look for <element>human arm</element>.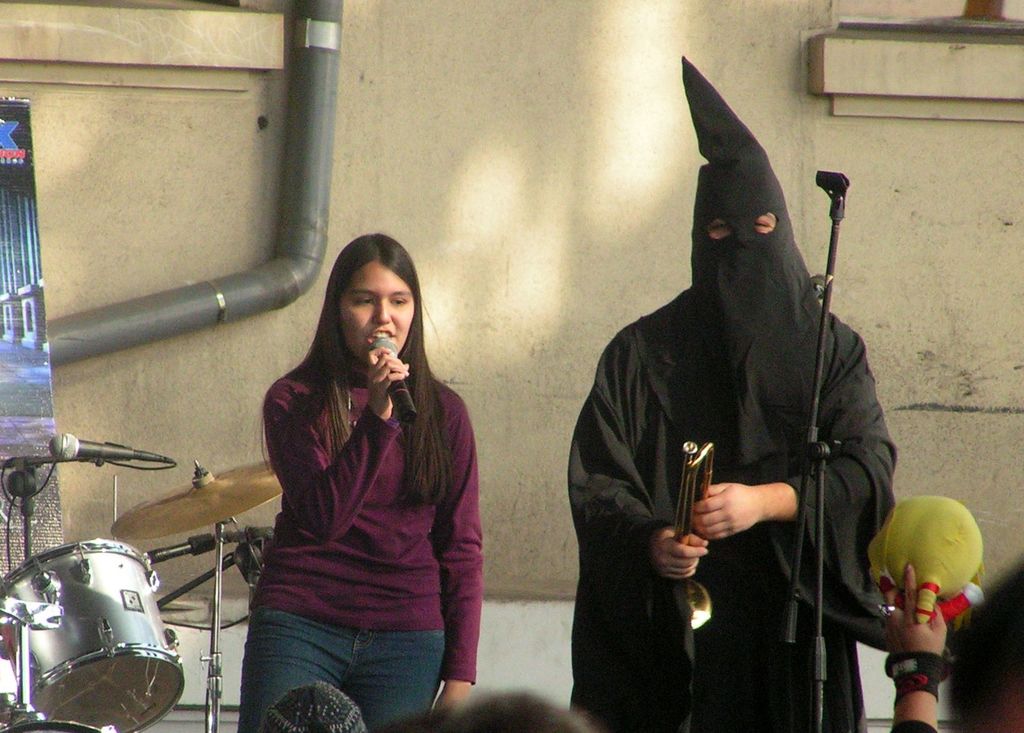
Found: crop(682, 334, 886, 546).
